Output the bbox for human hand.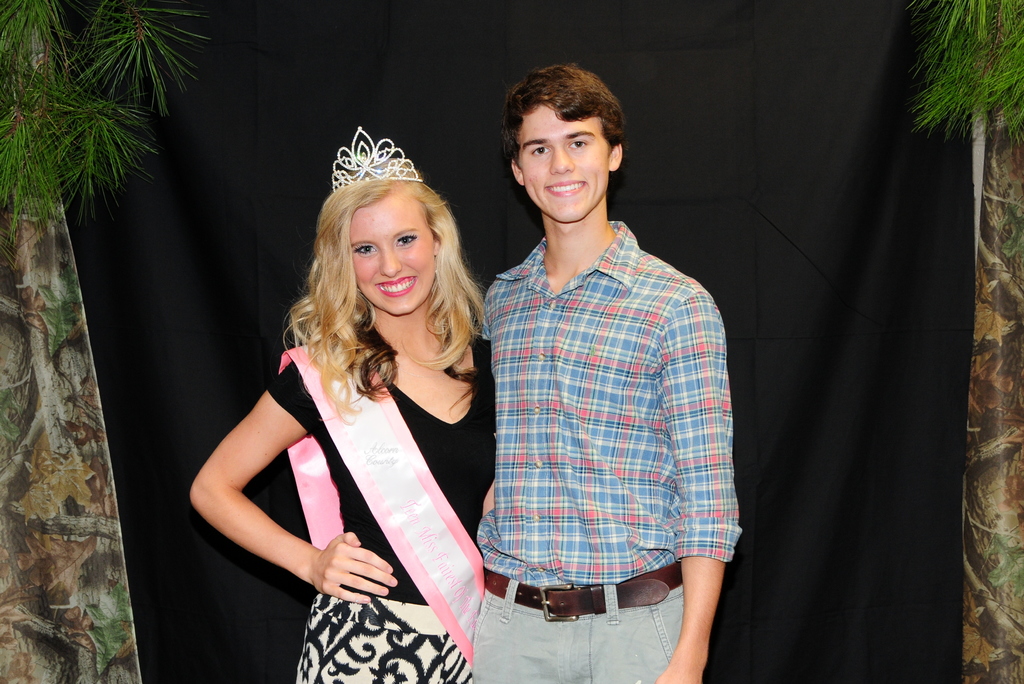
{"left": 292, "top": 541, "right": 385, "bottom": 615}.
